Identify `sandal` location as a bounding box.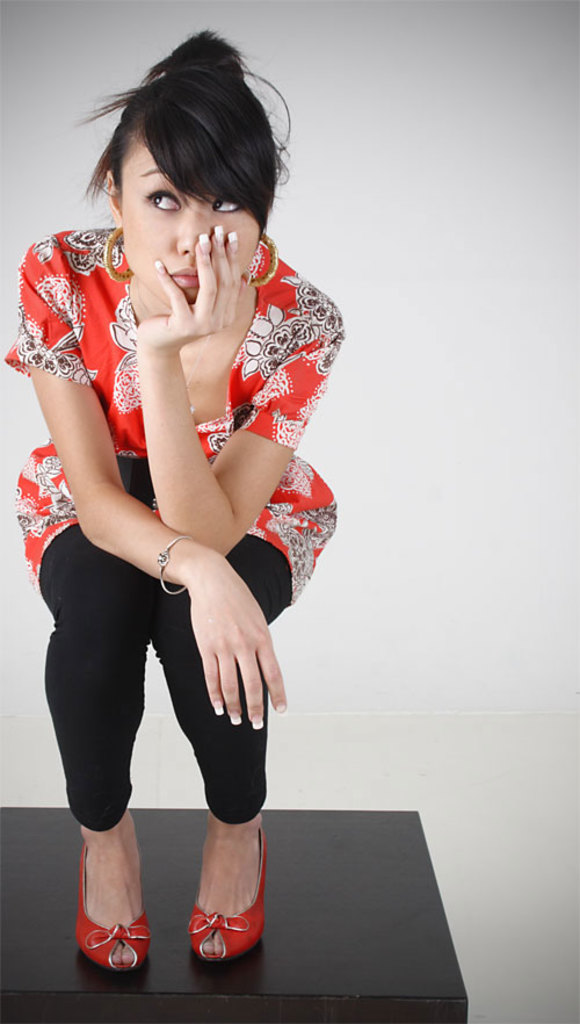
x1=67, y1=813, x2=157, y2=978.
